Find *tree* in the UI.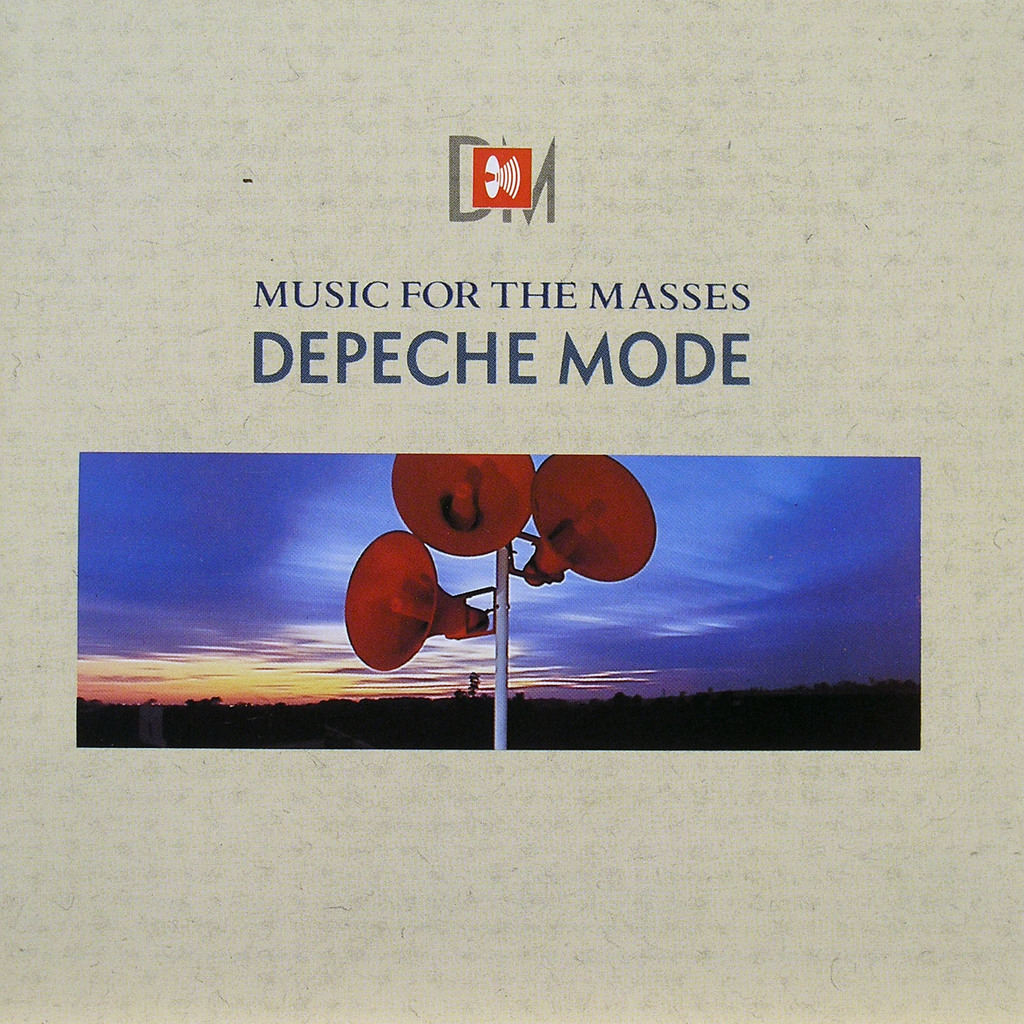
UI element at x1=76, y1=682, x2=943, y2=743.
